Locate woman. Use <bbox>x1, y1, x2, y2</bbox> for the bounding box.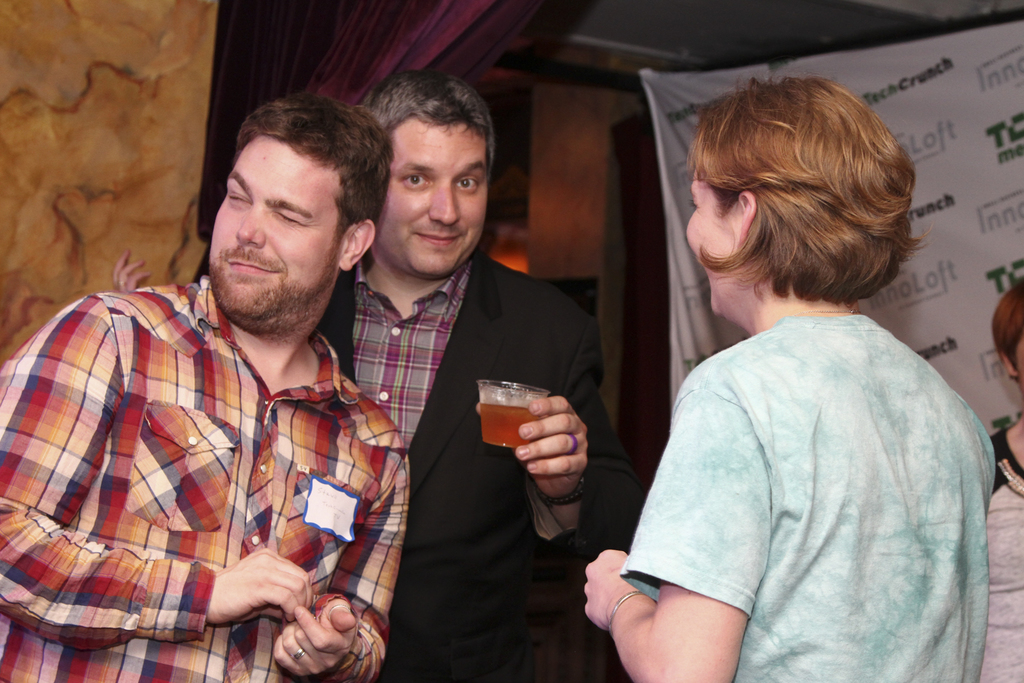
<bbox>586, 74, 986, 673</bbox>.
